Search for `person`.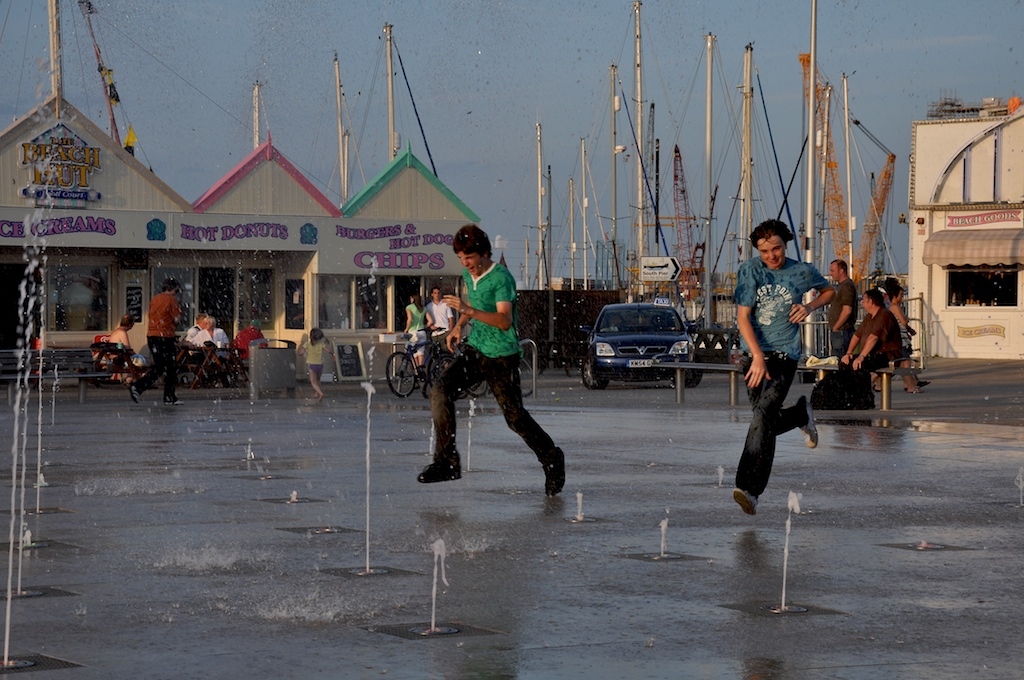
Found at locate(127, 277, 186, 406).
